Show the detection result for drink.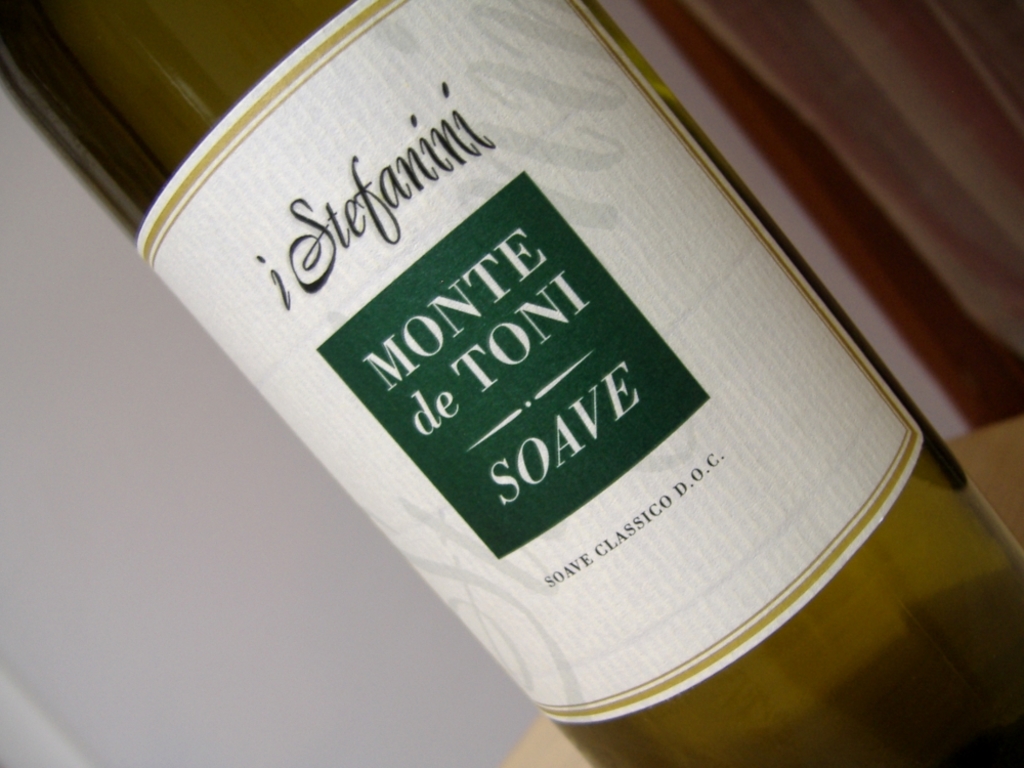
{"x1": 0, "y1": 0, "x2": 1023, "y2": 767}.
